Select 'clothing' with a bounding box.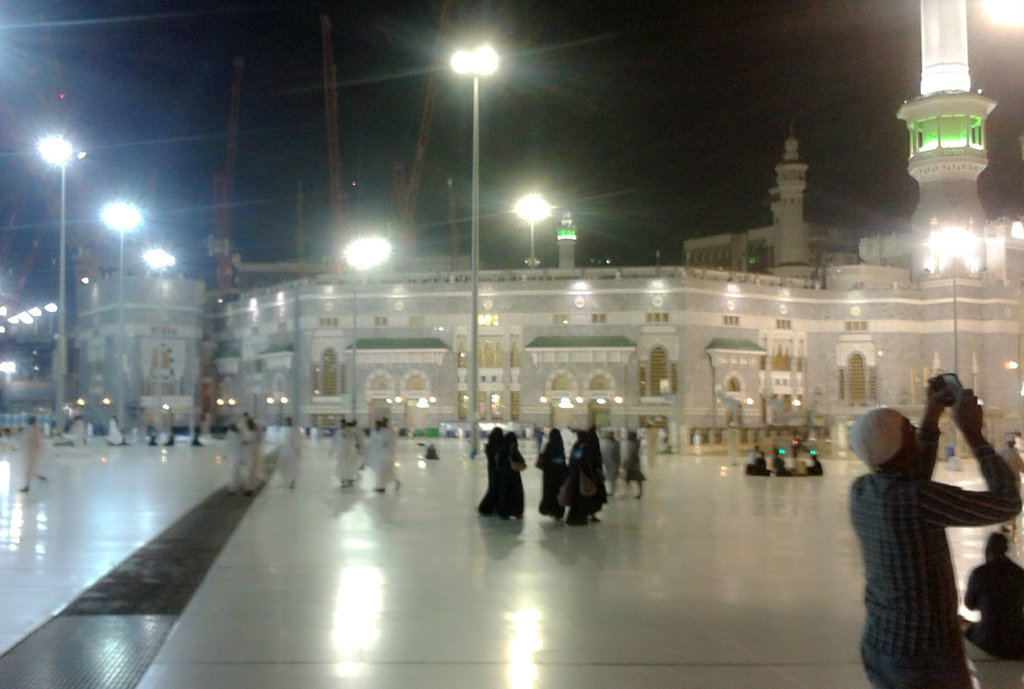
70, 414, 85, 446.
